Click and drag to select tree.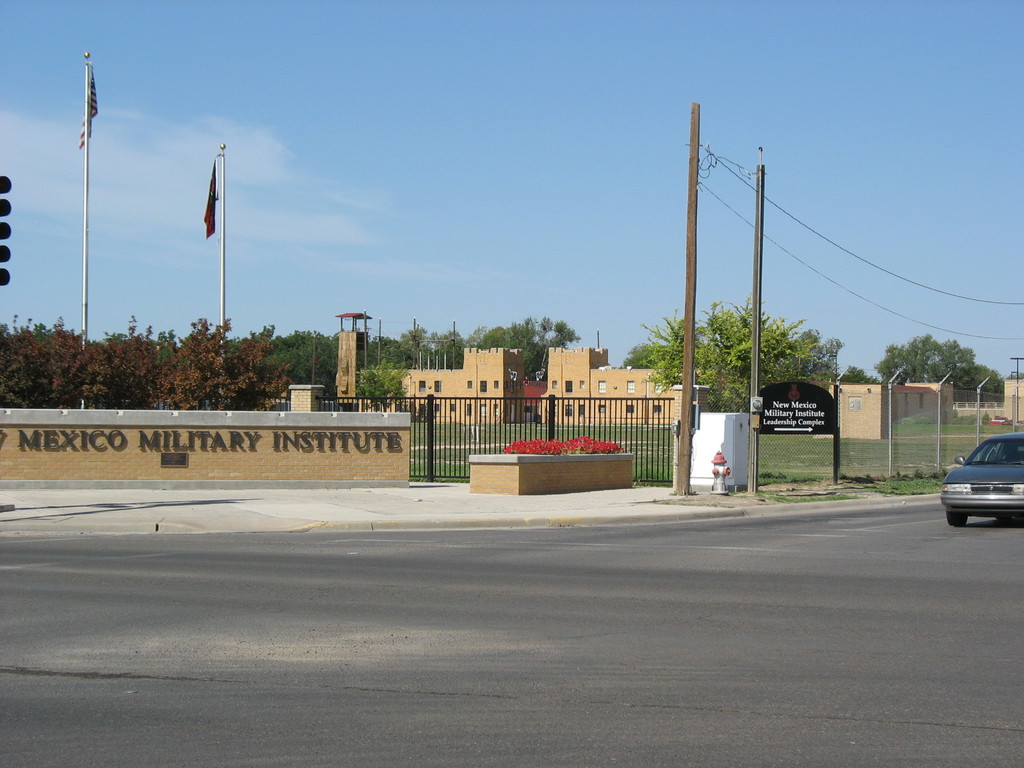
Selection: (407,324,467,371).
